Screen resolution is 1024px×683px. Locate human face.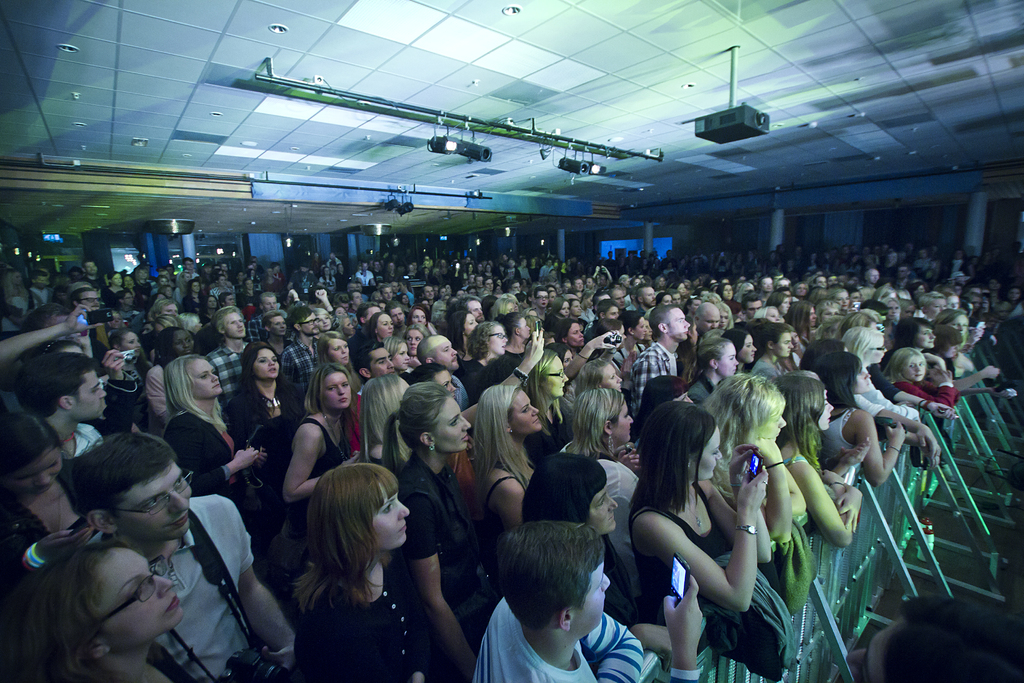
(689,429,721,483).
